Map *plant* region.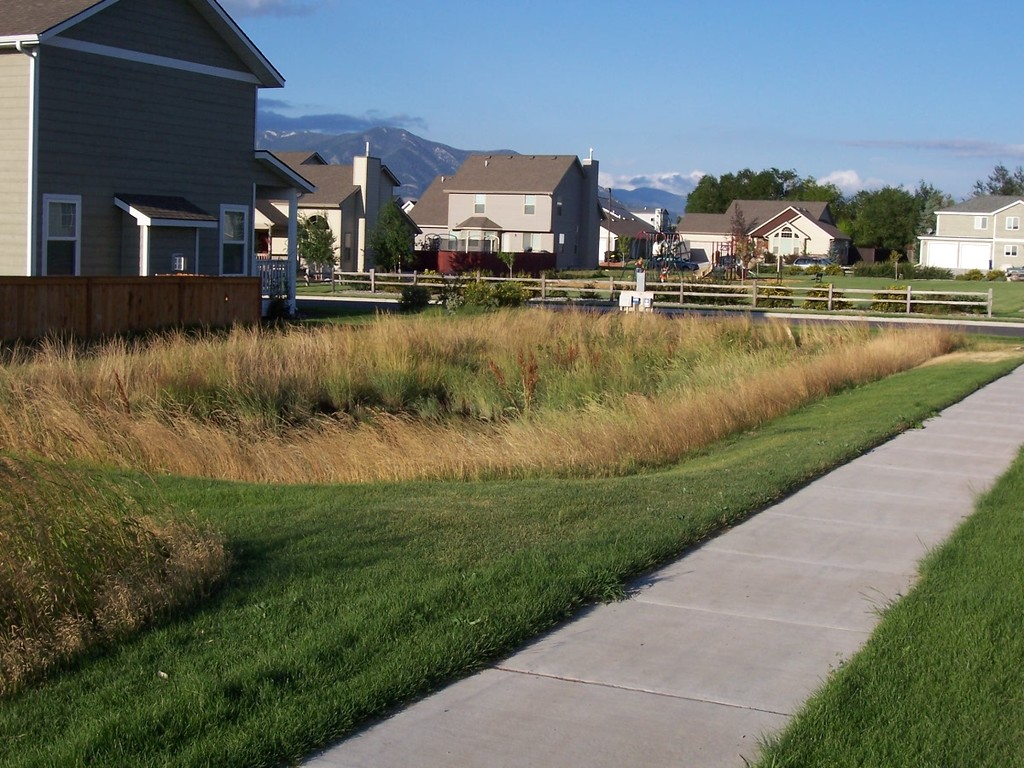
Mapped to Rect(439, 280, 532, 305).
